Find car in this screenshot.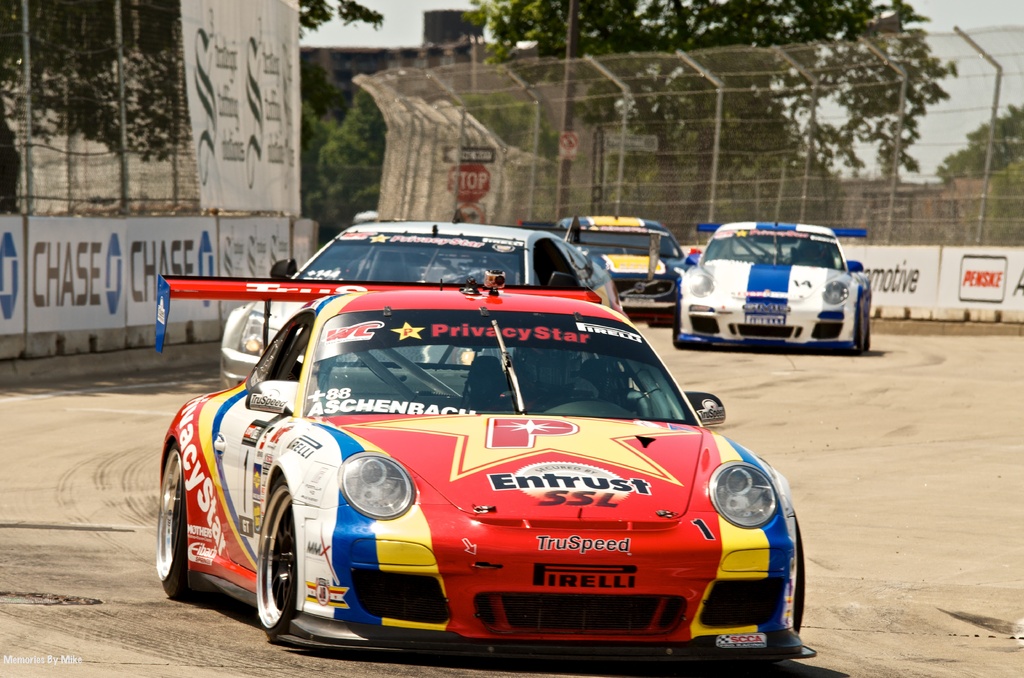
The bounding box for car is <region>560, 213, 689, 311</region>.
